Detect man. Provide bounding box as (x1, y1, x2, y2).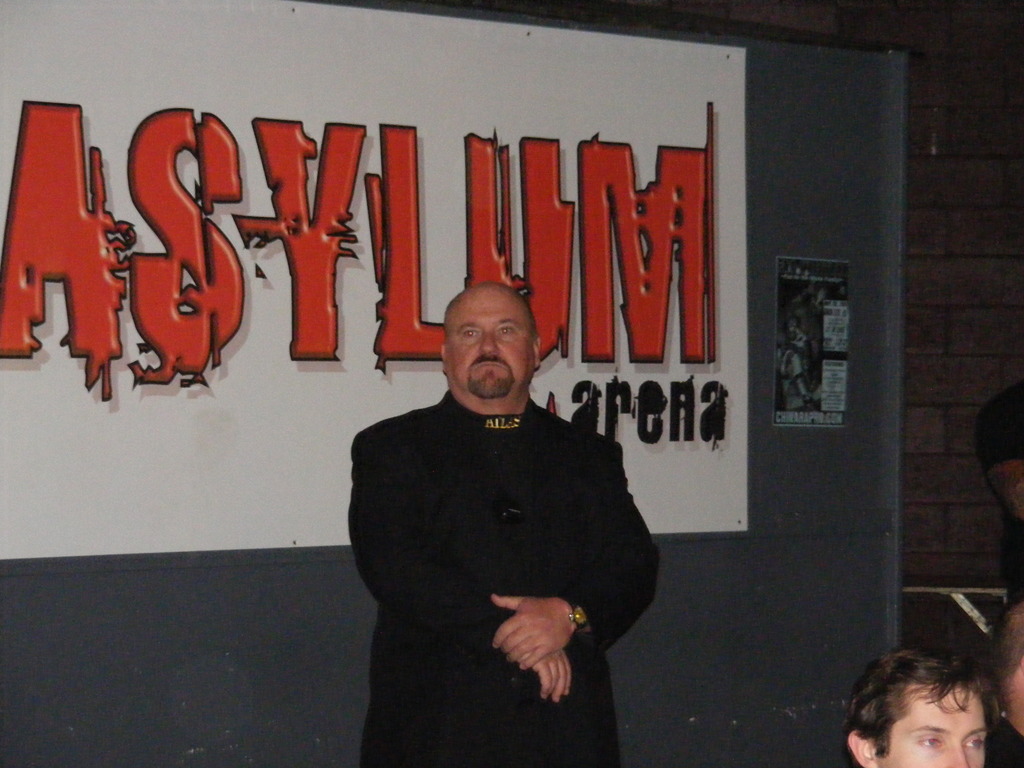
(845, 636, 1006, 767).
